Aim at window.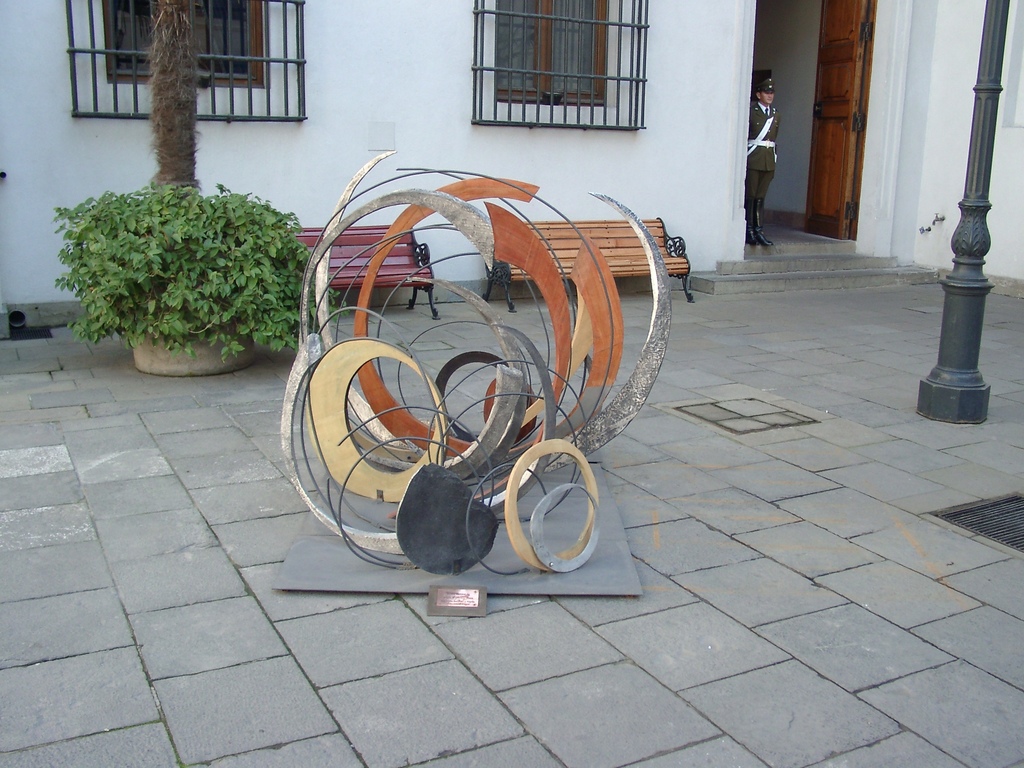
Aimed at bbox(27, 0, 319, 142).
